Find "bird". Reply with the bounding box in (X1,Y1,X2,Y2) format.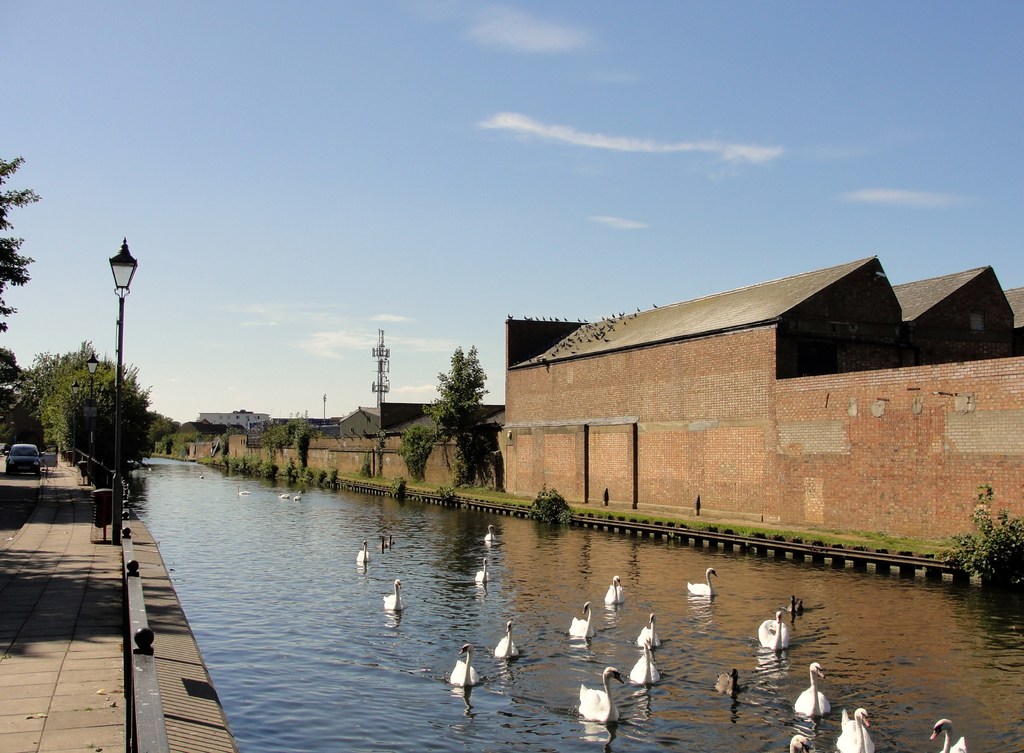
(572,667,621,720).
